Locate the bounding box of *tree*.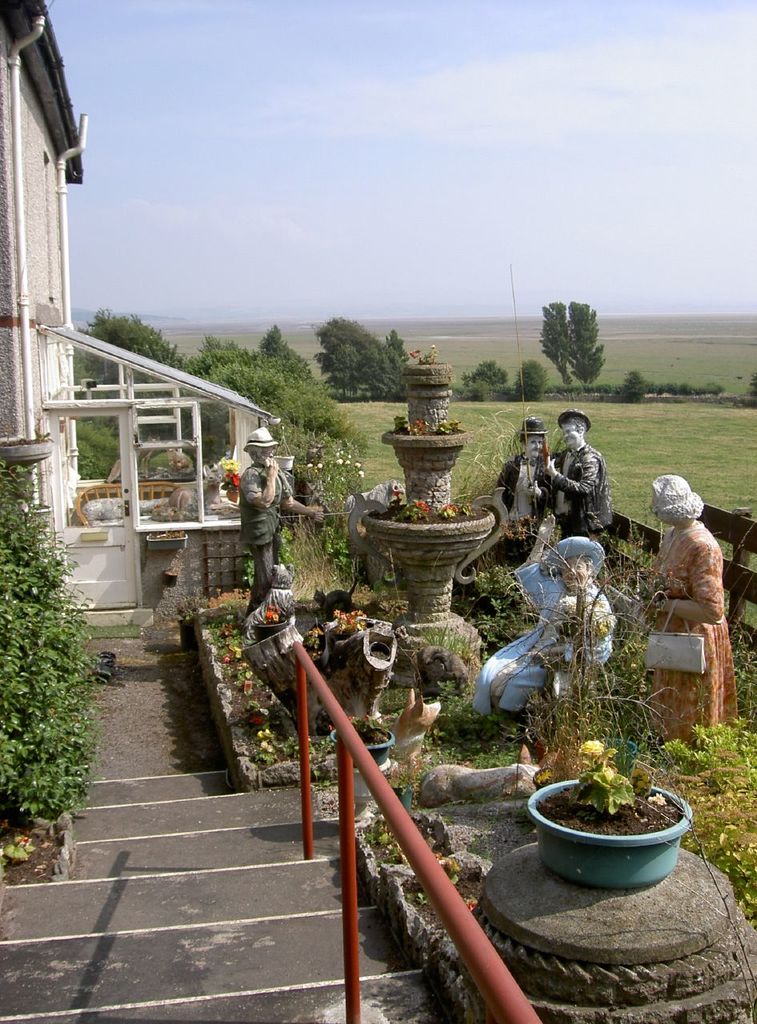
Bounding box: (267, 360, 374, 460).
